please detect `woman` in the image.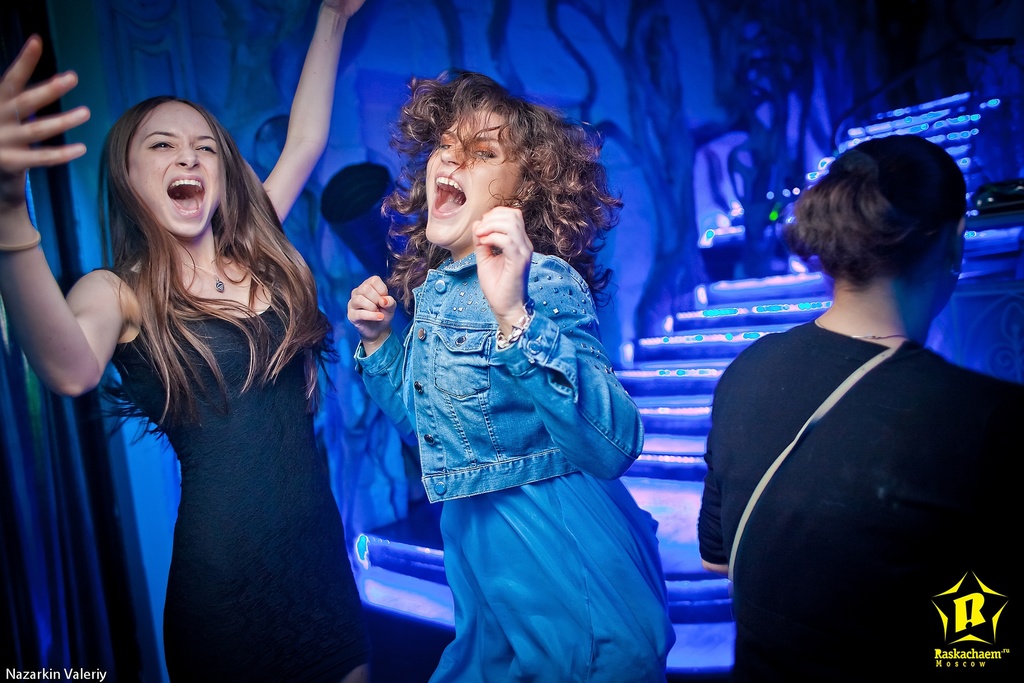
rect(0, 0, 376, 682).
